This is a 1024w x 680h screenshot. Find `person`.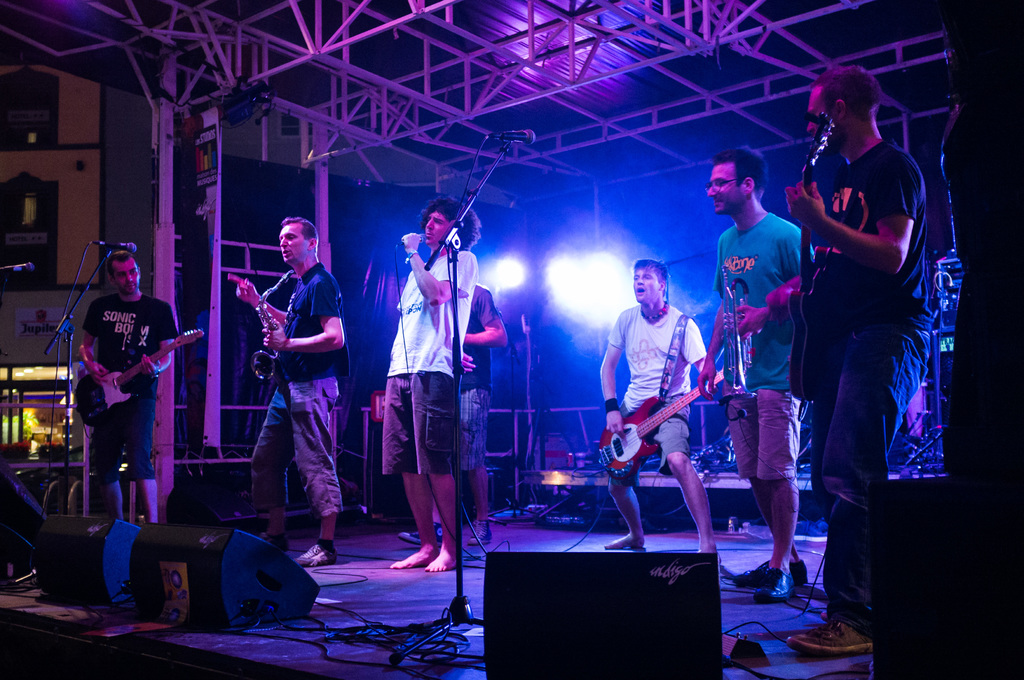
Bounding box: bbox=(605, 260, 718, 554).
